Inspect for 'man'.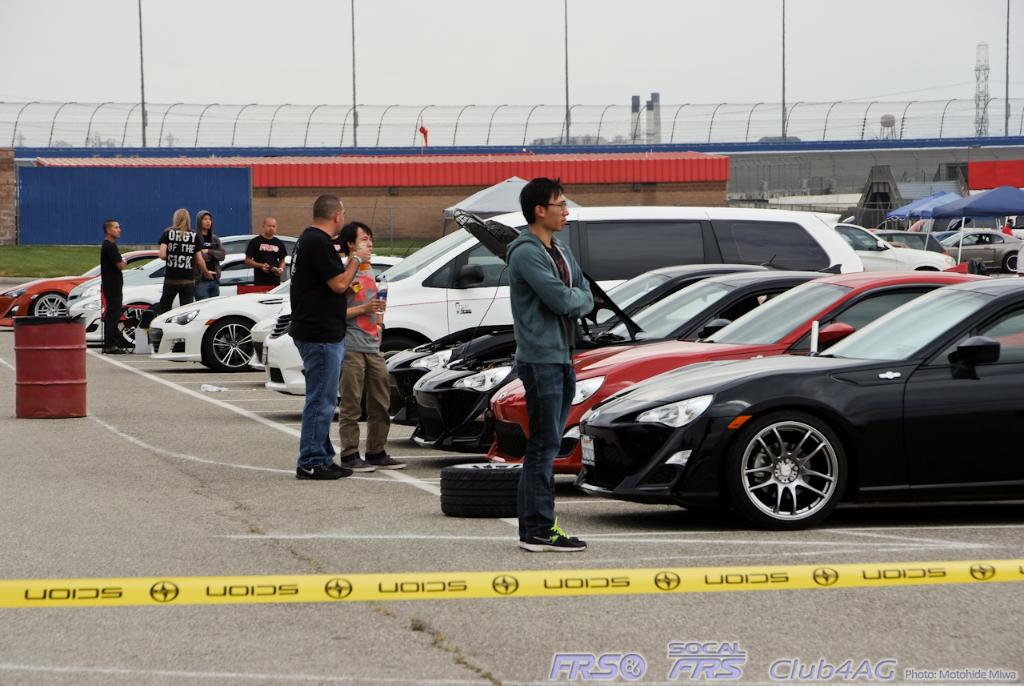
Inspection: box=[268, 207, 377, 475].
